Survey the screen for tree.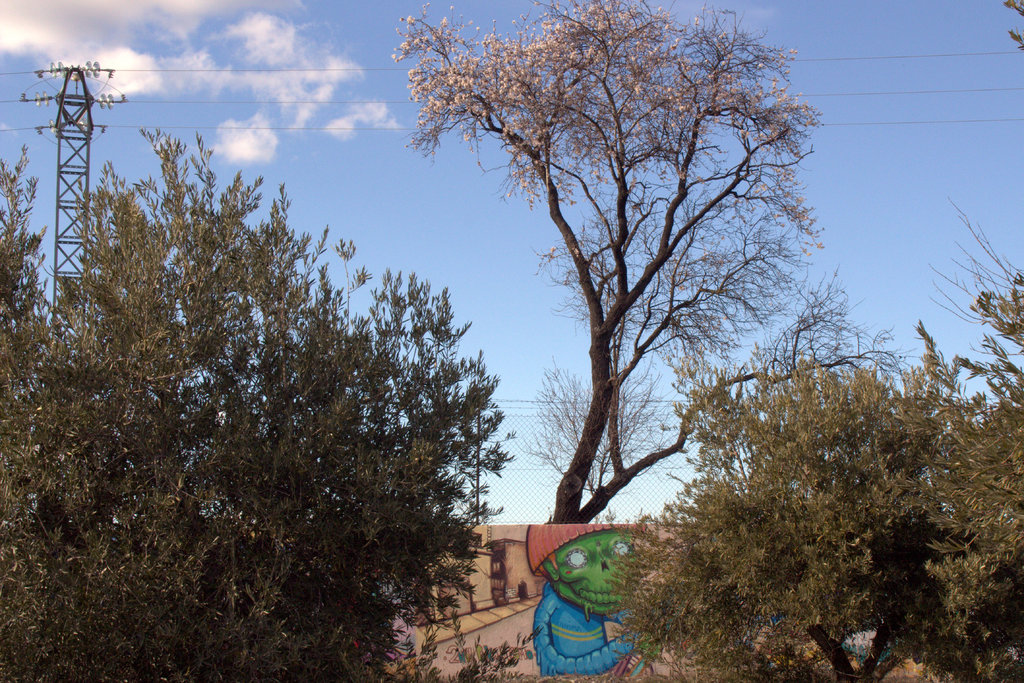
Survey found: locate(387, 0, 830, 531).
